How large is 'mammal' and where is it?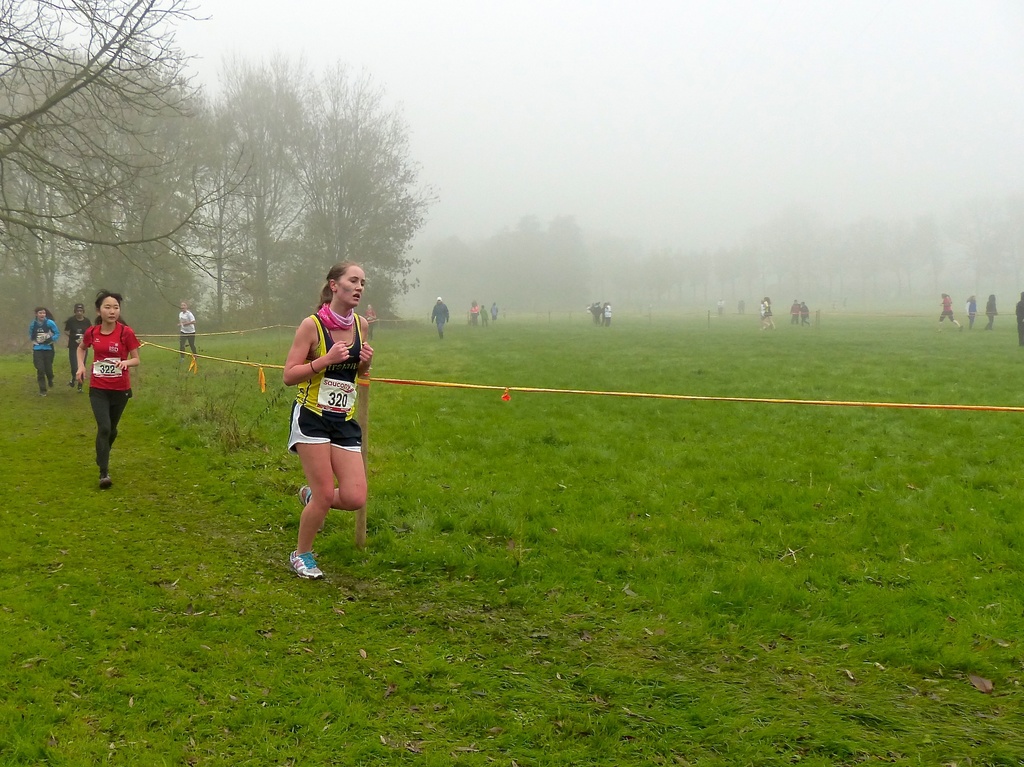
Bounding box: {"left": 279, "top": 258, "right": 374, "bottom": 579}.
